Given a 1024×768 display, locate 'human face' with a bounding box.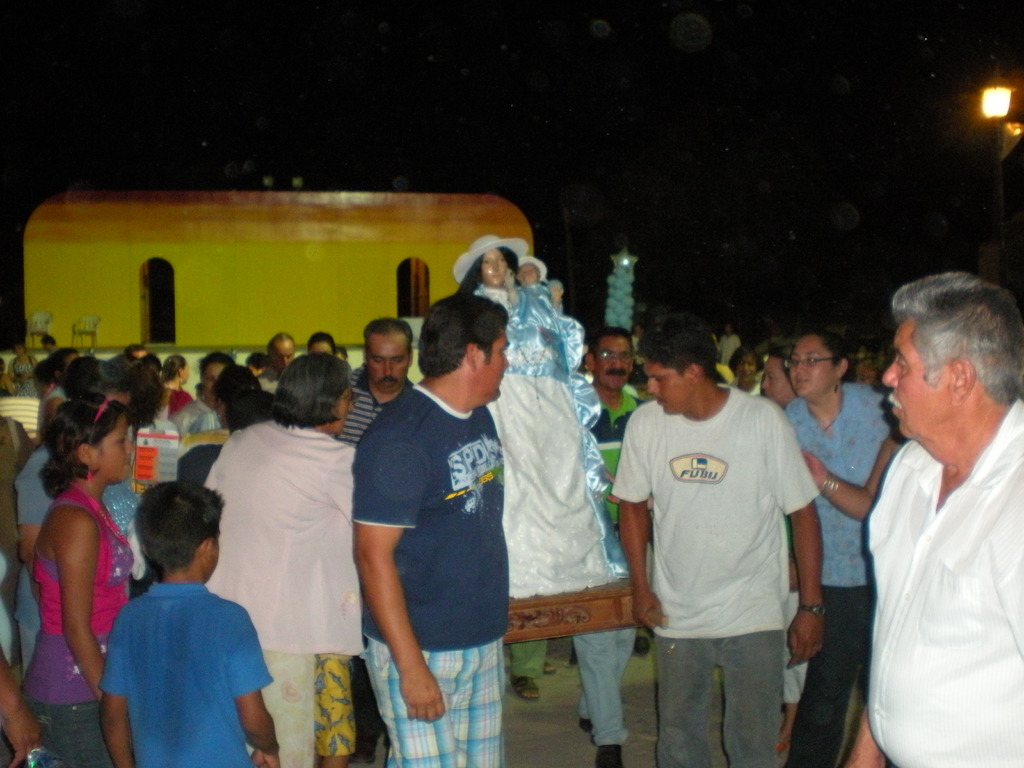
Located: x1=646 y1=357 x2=689 y2=410.
